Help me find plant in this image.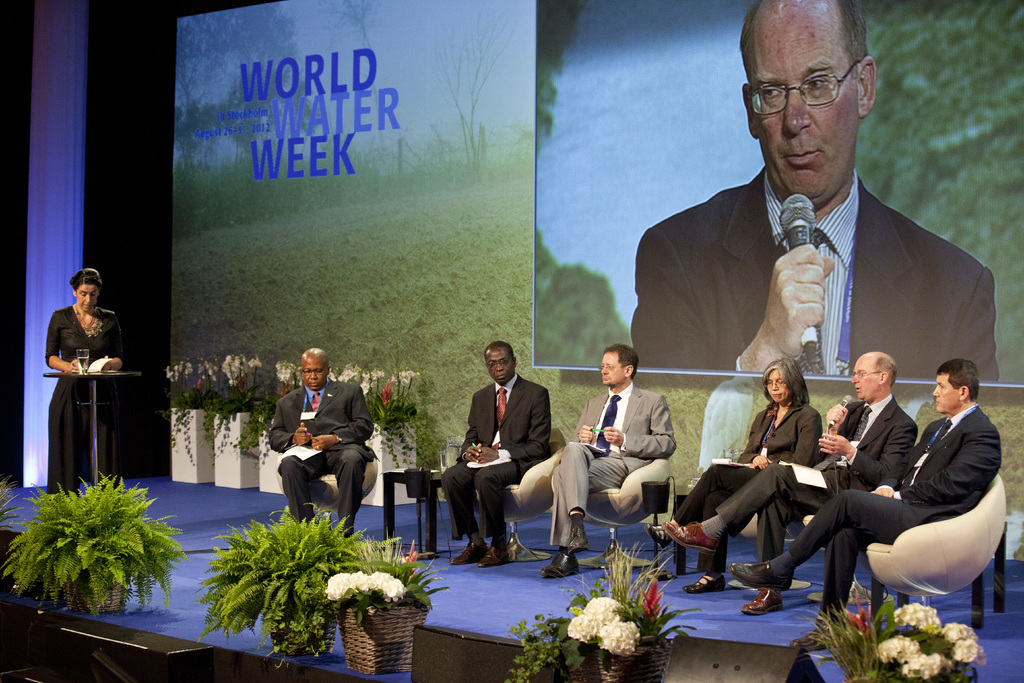
Found it: 411,365,451,475.
